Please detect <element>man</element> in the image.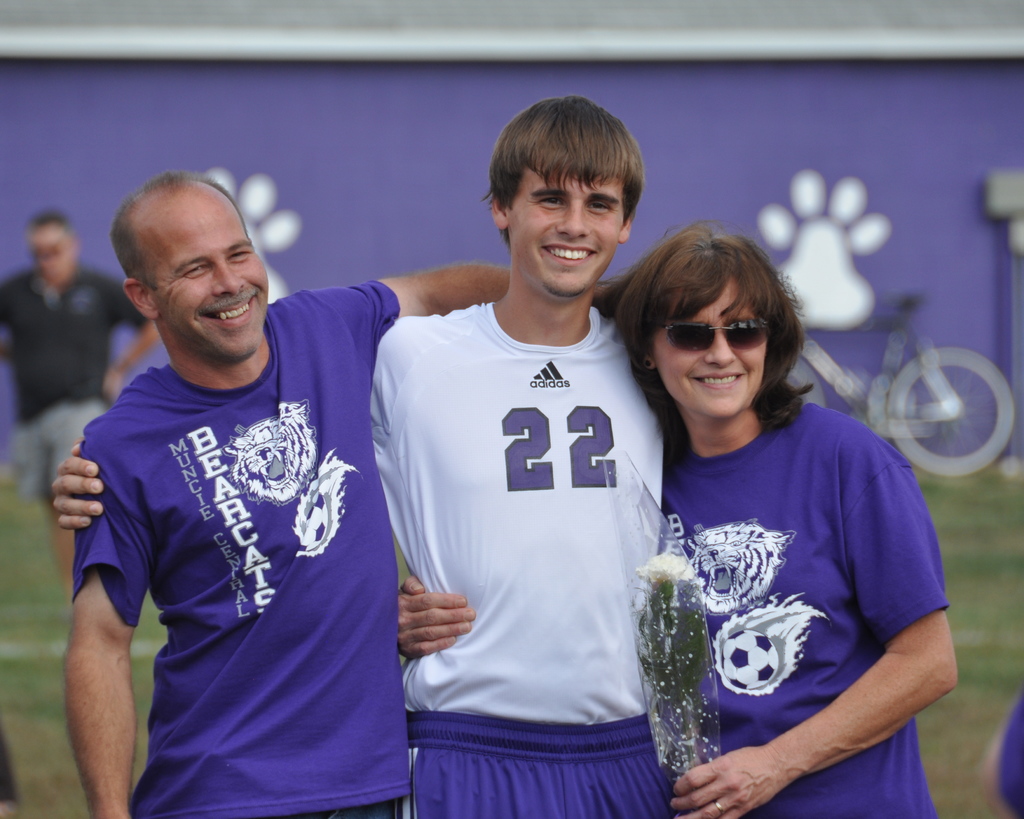
(x1=0, y1=209, x2=158, y2=585).
